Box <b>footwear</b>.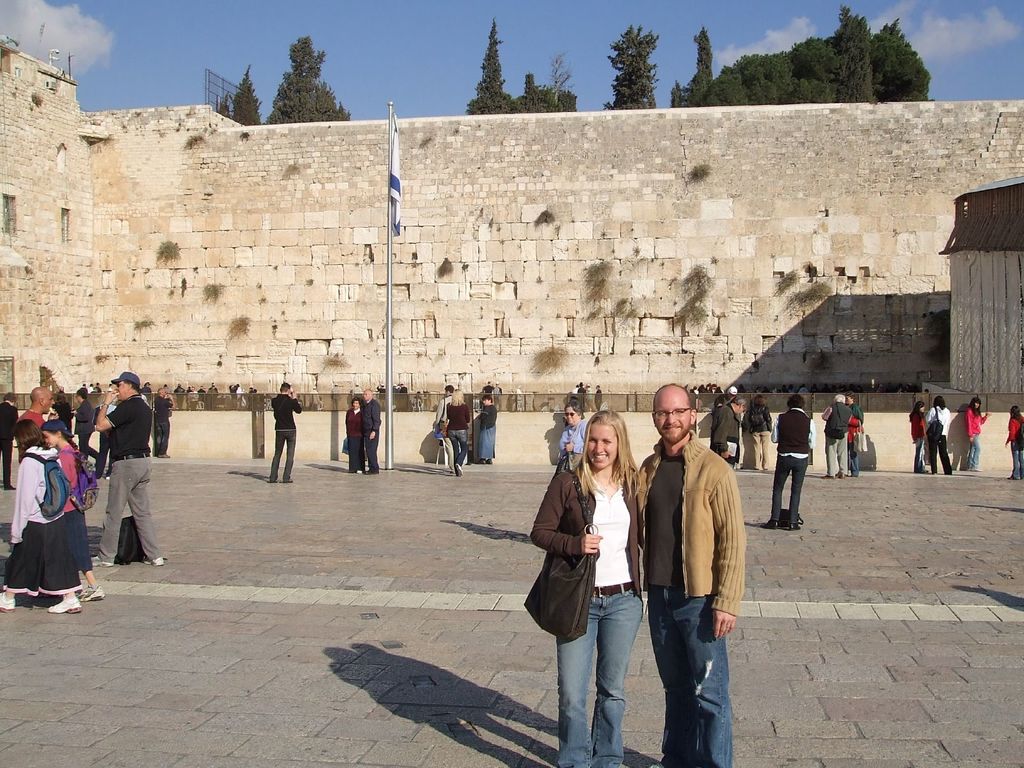
box=[157, 454, 170, 458].
